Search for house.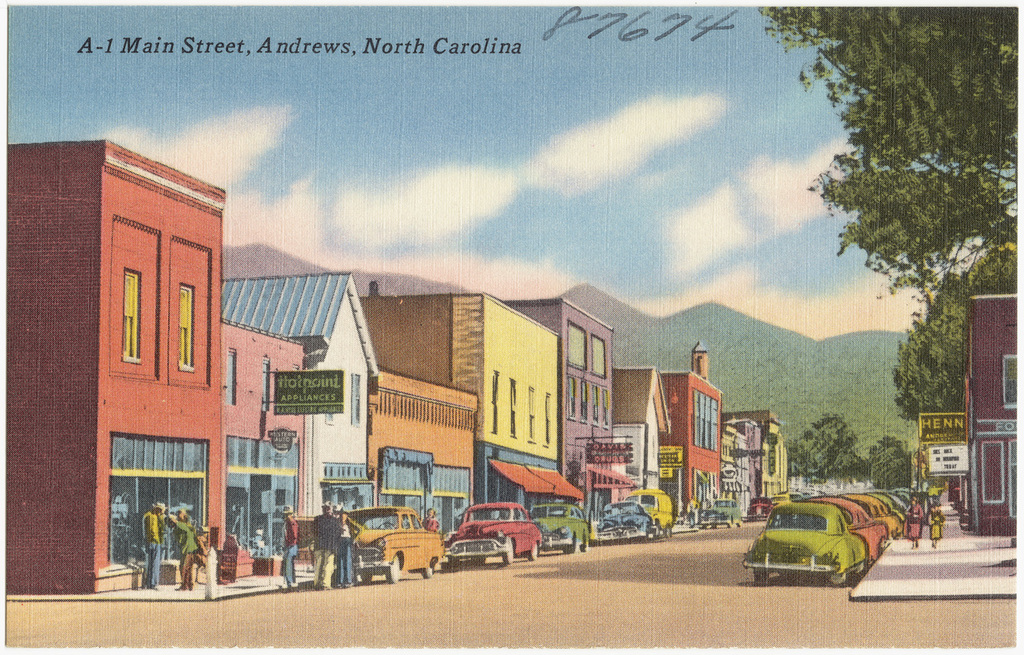
Found at Rect(8, 135, 780, 594).
